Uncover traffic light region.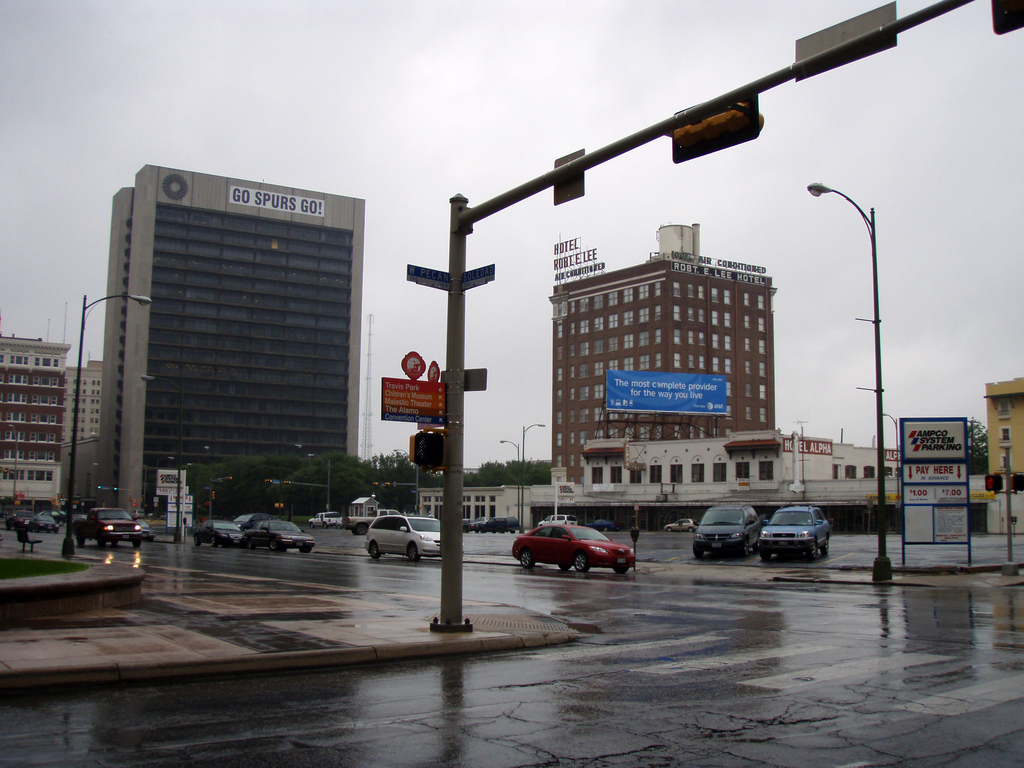
Uncovered: (left=266, top=480, right=271, bottom=484).
